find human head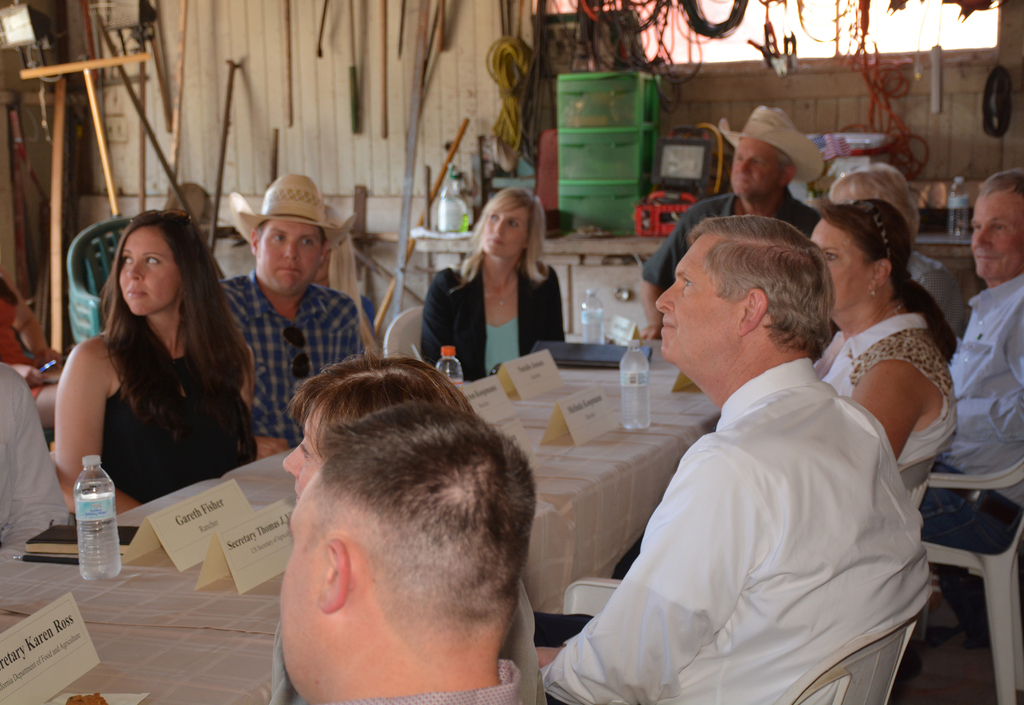
Rect(719, 103, 826, 204)
